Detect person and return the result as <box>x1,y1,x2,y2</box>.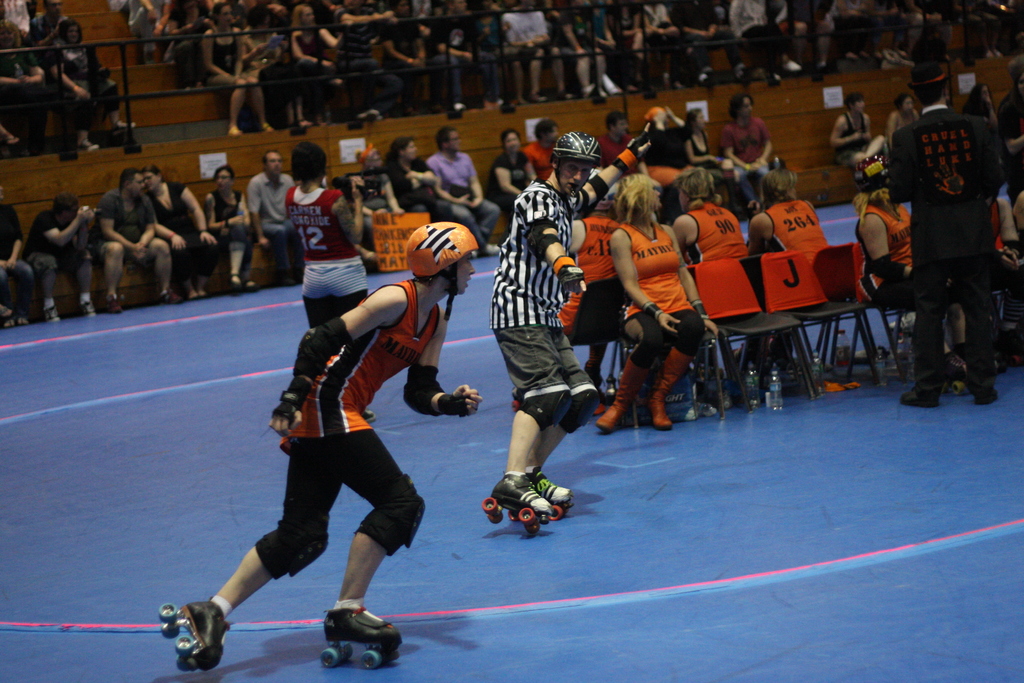
<box>282,0,344,122</box>.
